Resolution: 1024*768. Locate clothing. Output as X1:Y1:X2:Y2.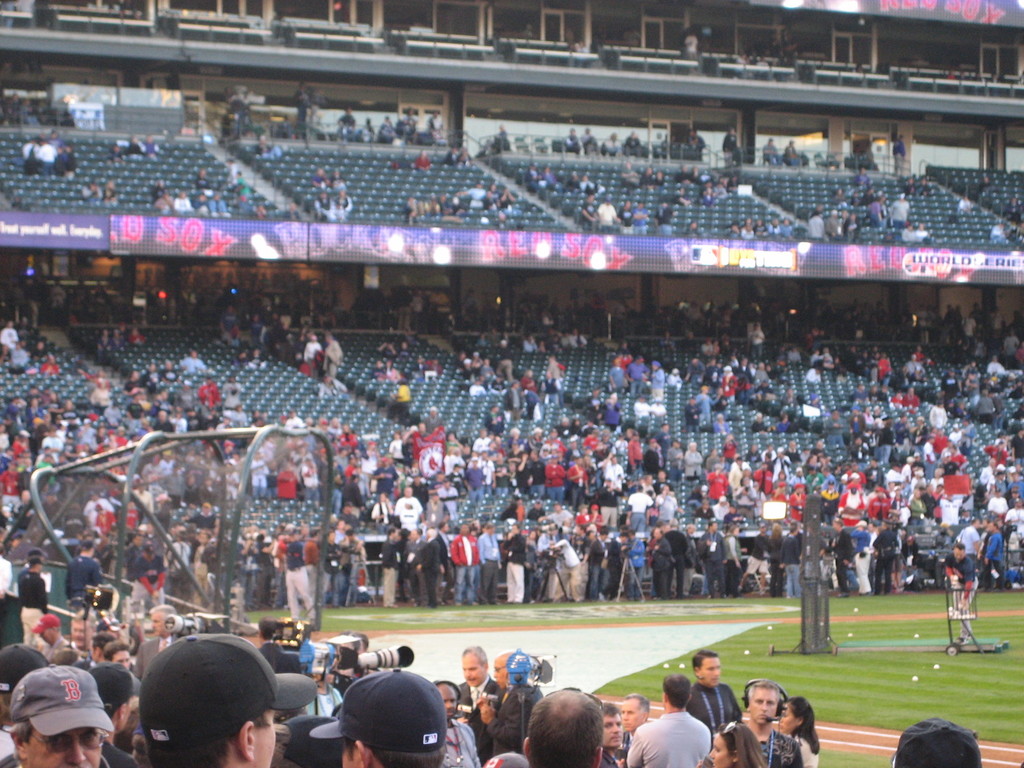
737:487:752:522.
